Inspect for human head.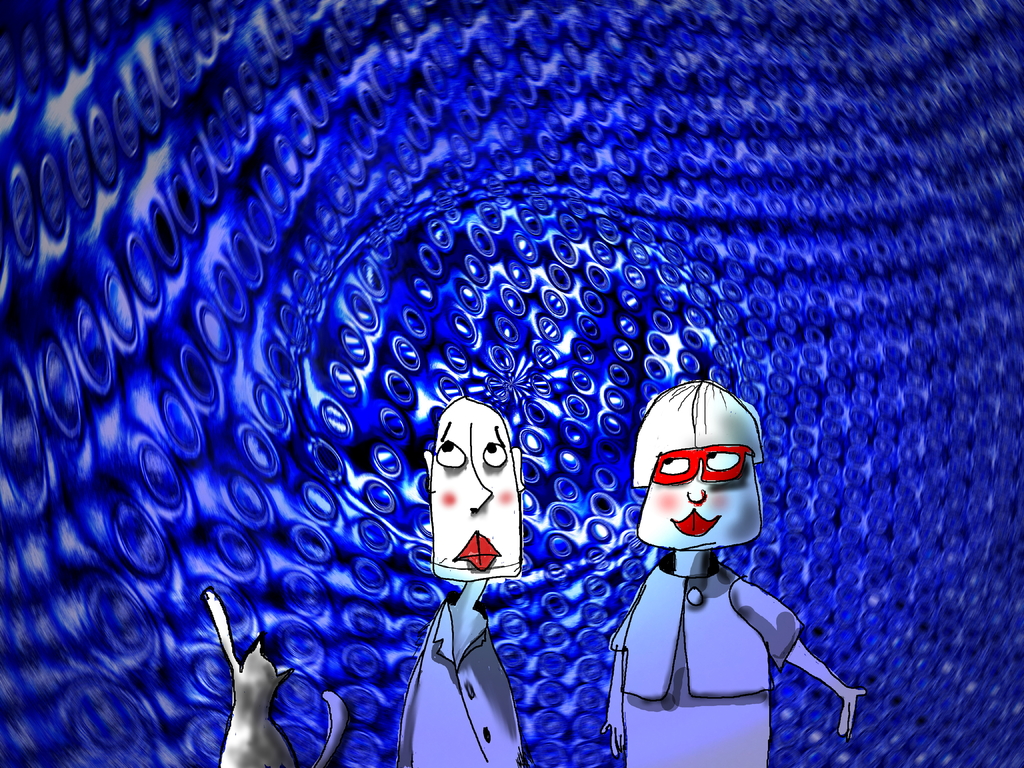
Inspection: locate(422, 397, 523, 580).
